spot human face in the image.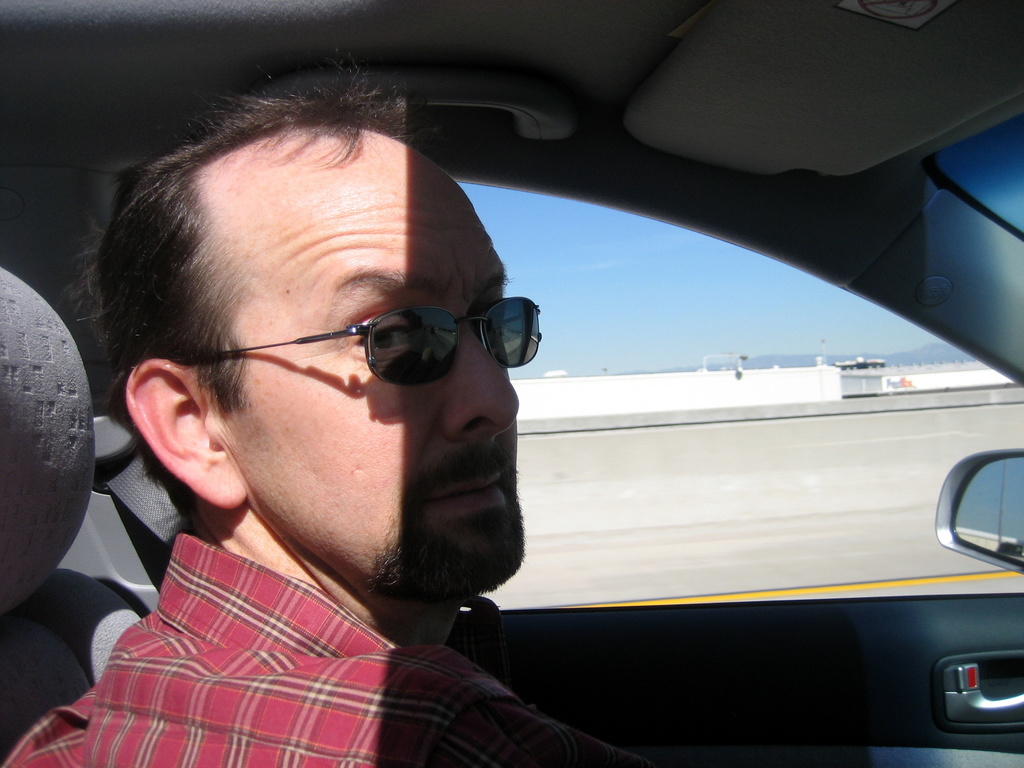
human face found at [left=204, top=130, right=529, bottom=596].
